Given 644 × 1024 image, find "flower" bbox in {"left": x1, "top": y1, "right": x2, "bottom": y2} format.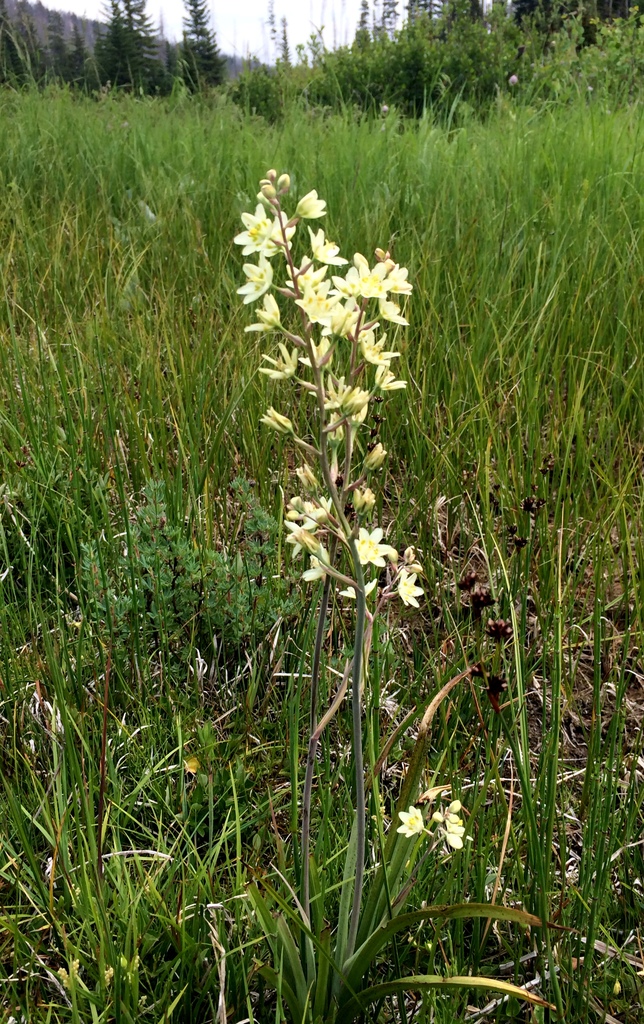
{"left": 283, "top": 518, "right": 308, "bottom": 559}.
